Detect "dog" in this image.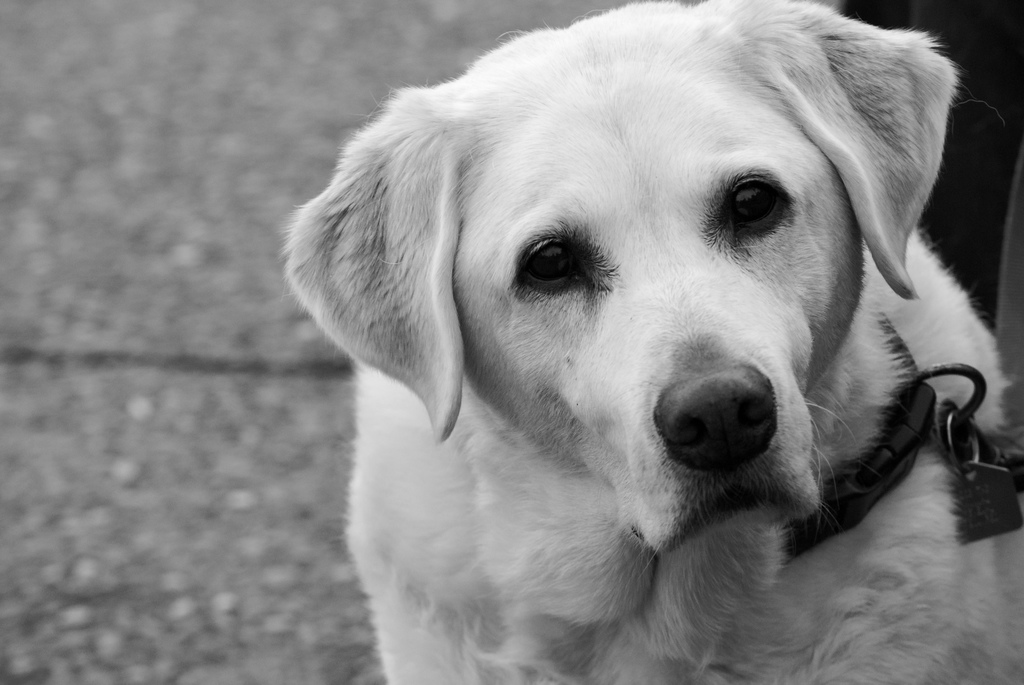
Detection: box=[280, 0, 1023, 684].
